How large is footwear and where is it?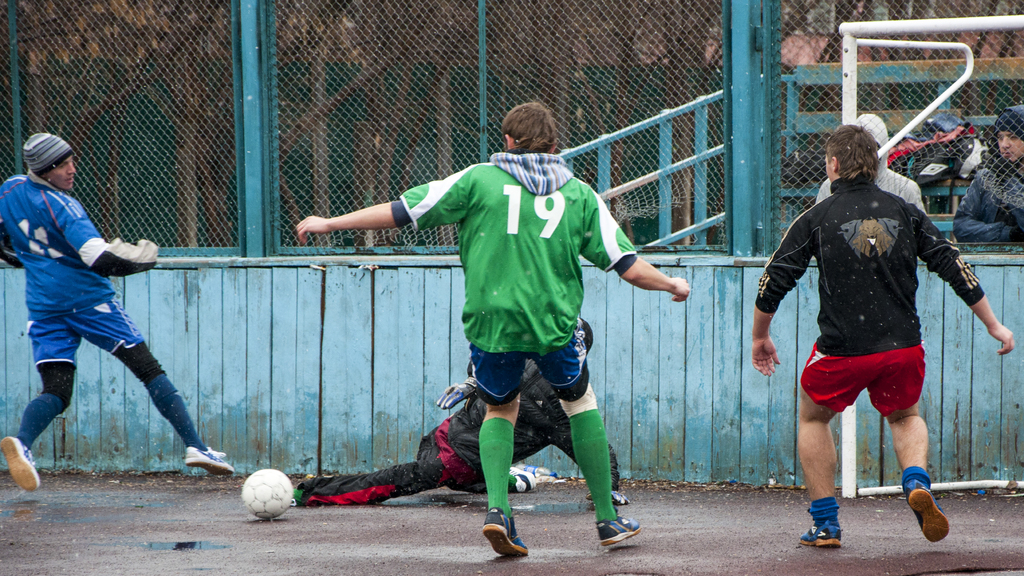
Bounding box: BBox(611, 491, 626, 507).
